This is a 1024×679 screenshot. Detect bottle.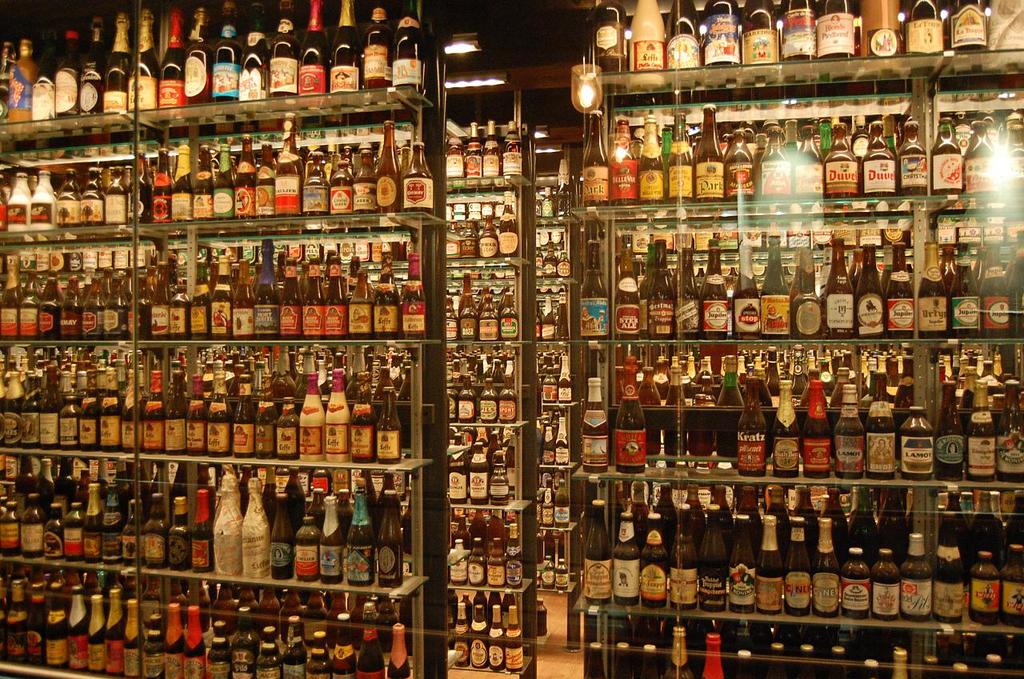
<box>255,623,287,678</box>.
